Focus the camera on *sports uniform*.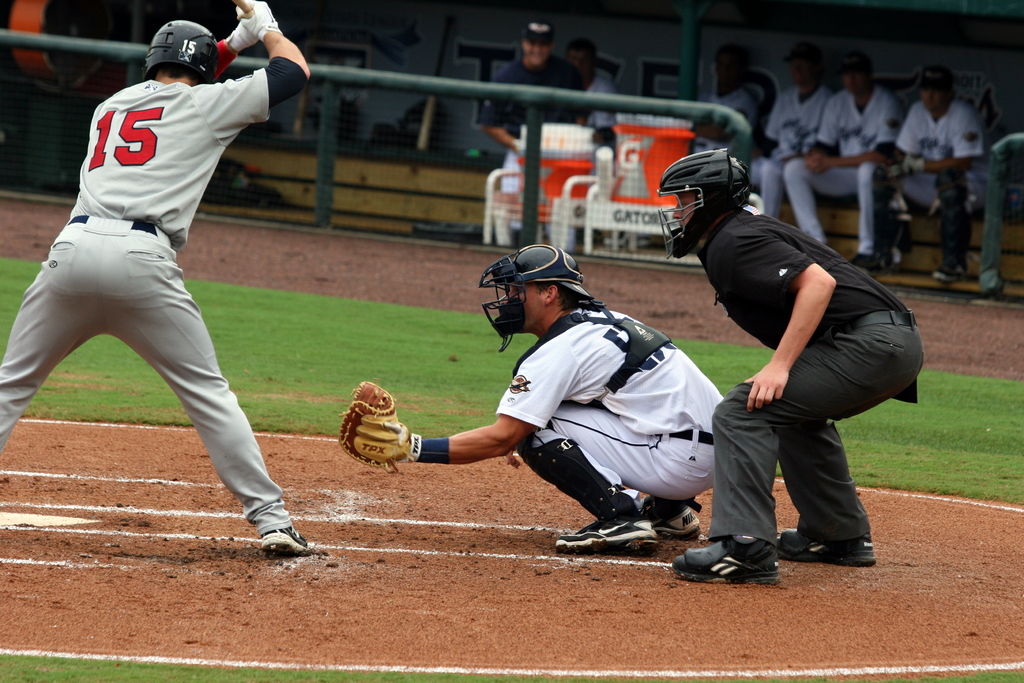
Focus region: select_region(333, 236, 734, 560).
